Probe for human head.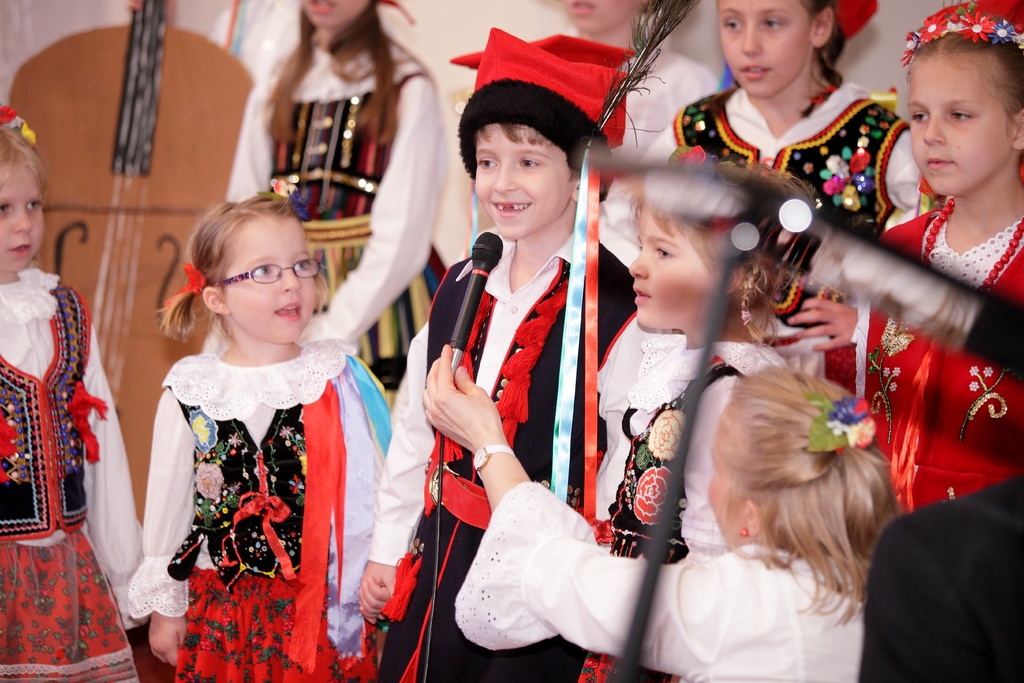
Probe result: 301:0:372:29.
